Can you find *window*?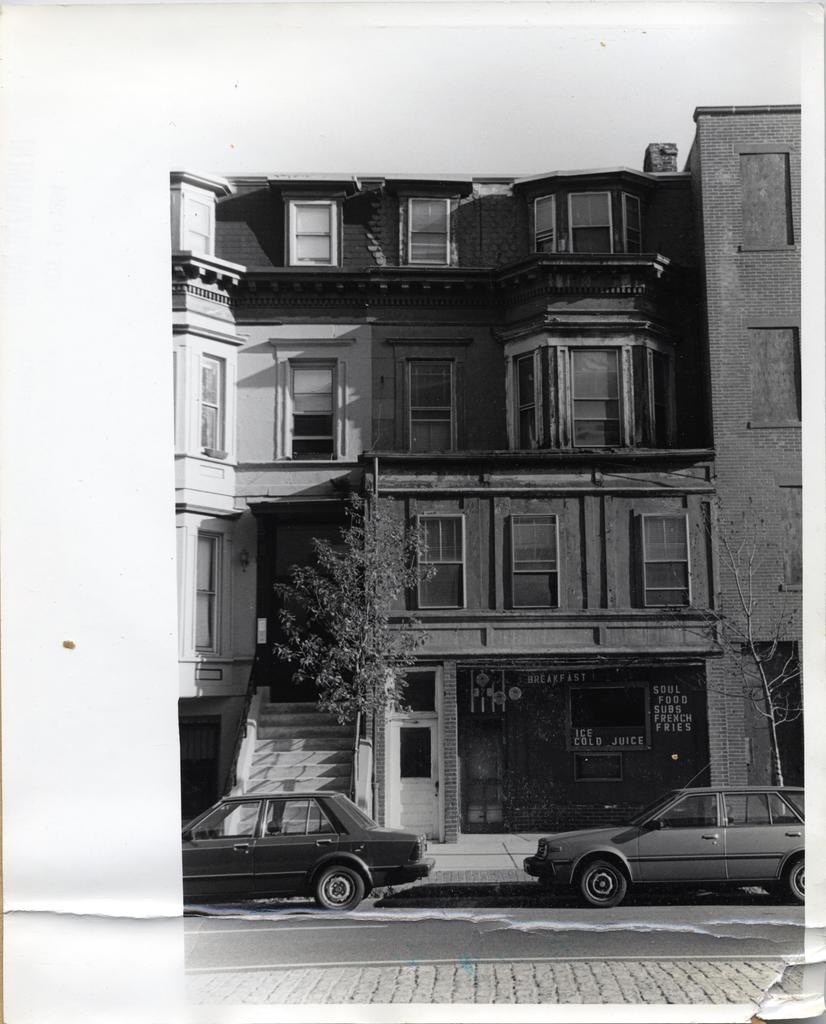
Yes, bounding box: rect(198, 352, 227, 452).
